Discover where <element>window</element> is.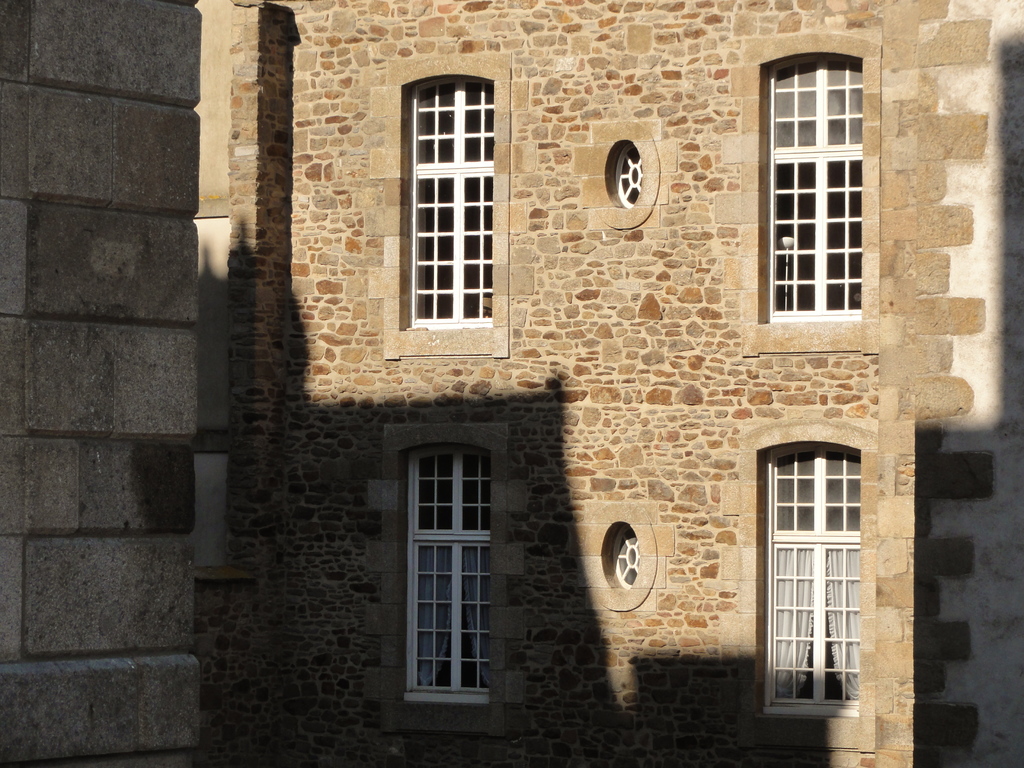
Discovered at bbox=[742, 40, 874, 365].
